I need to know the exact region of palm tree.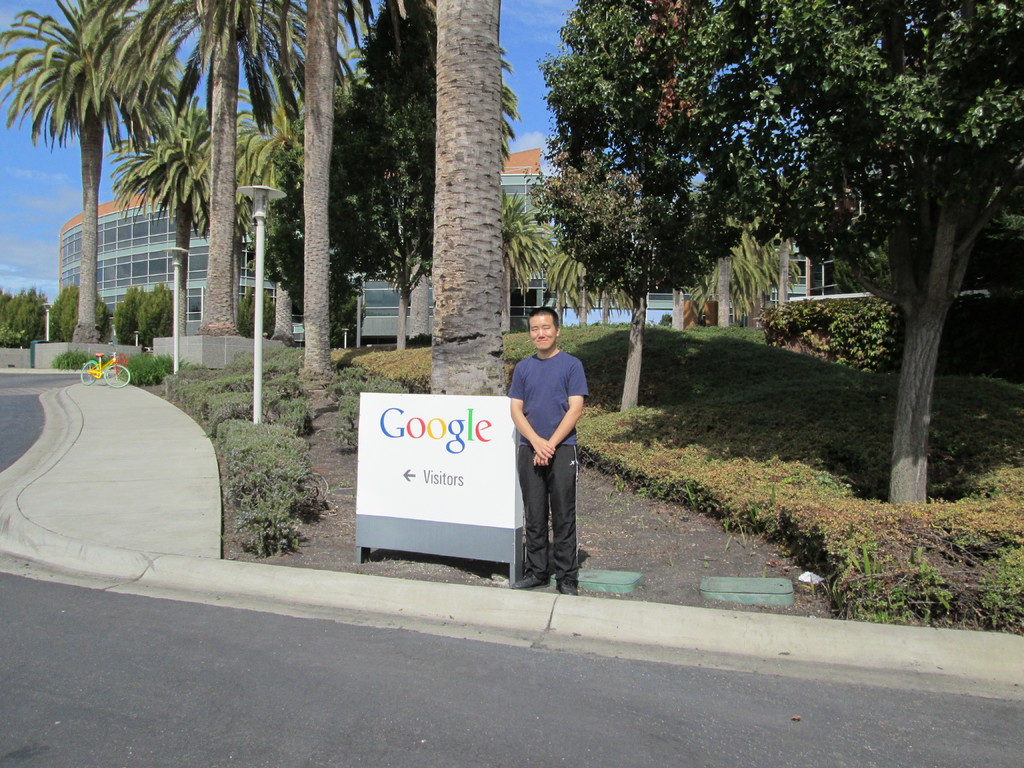
Region: rect(572, 0, 725, 104).
